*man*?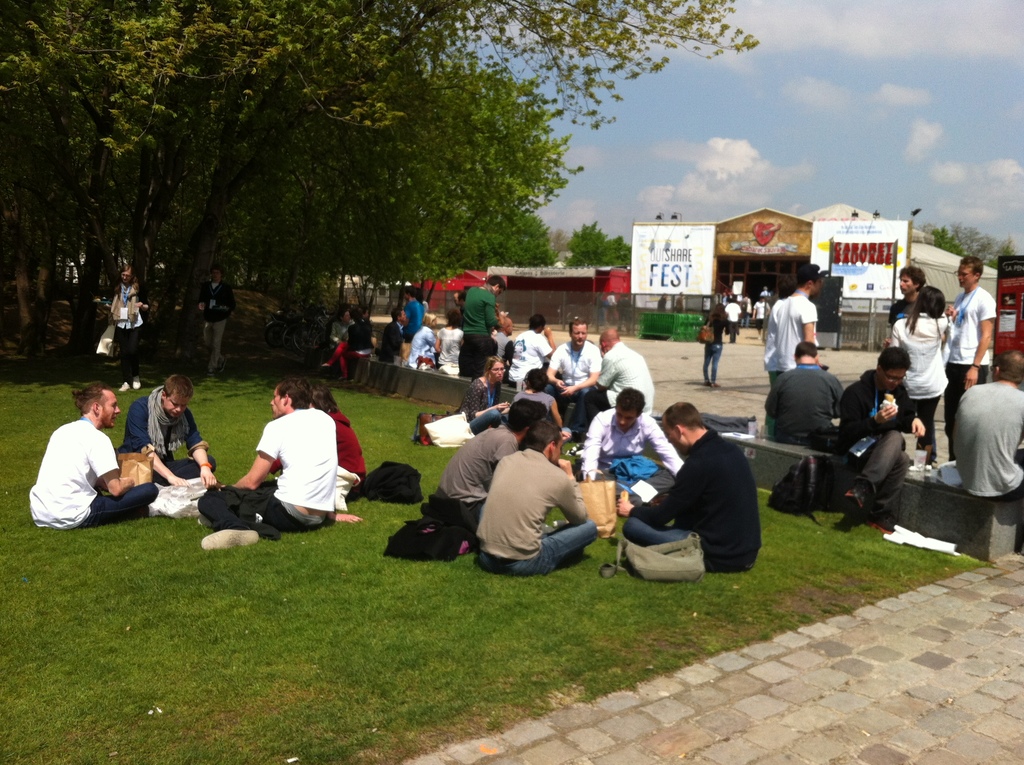
bbox=(113, 371, 216, 489)
